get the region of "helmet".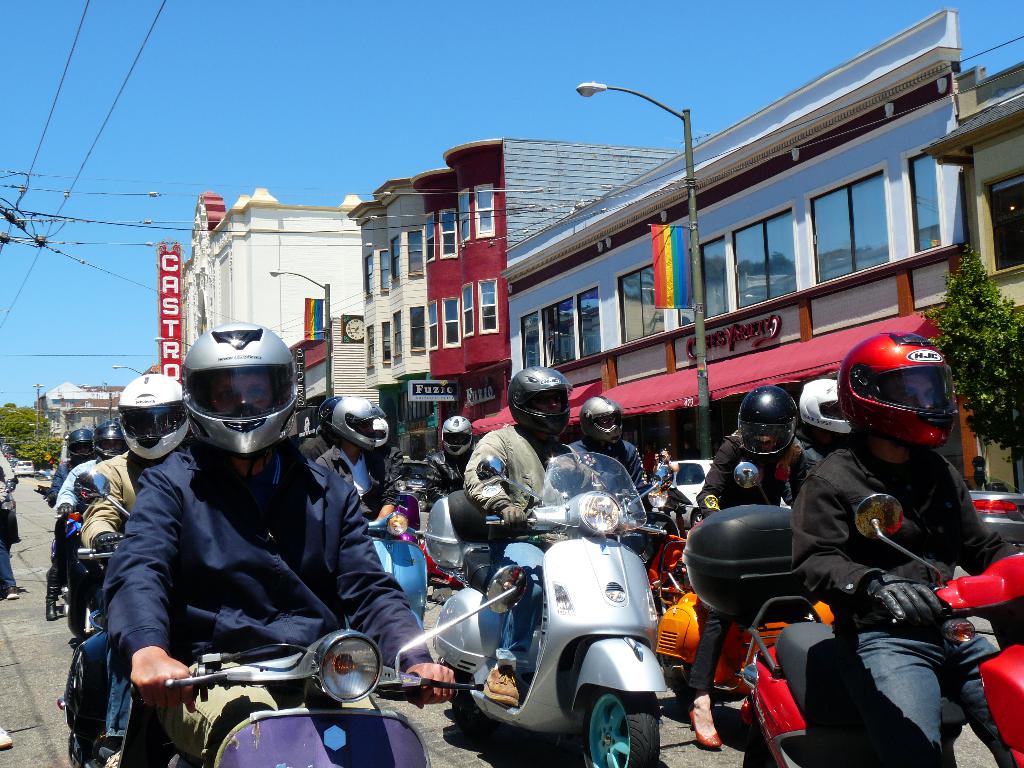
804,378,852,436.
